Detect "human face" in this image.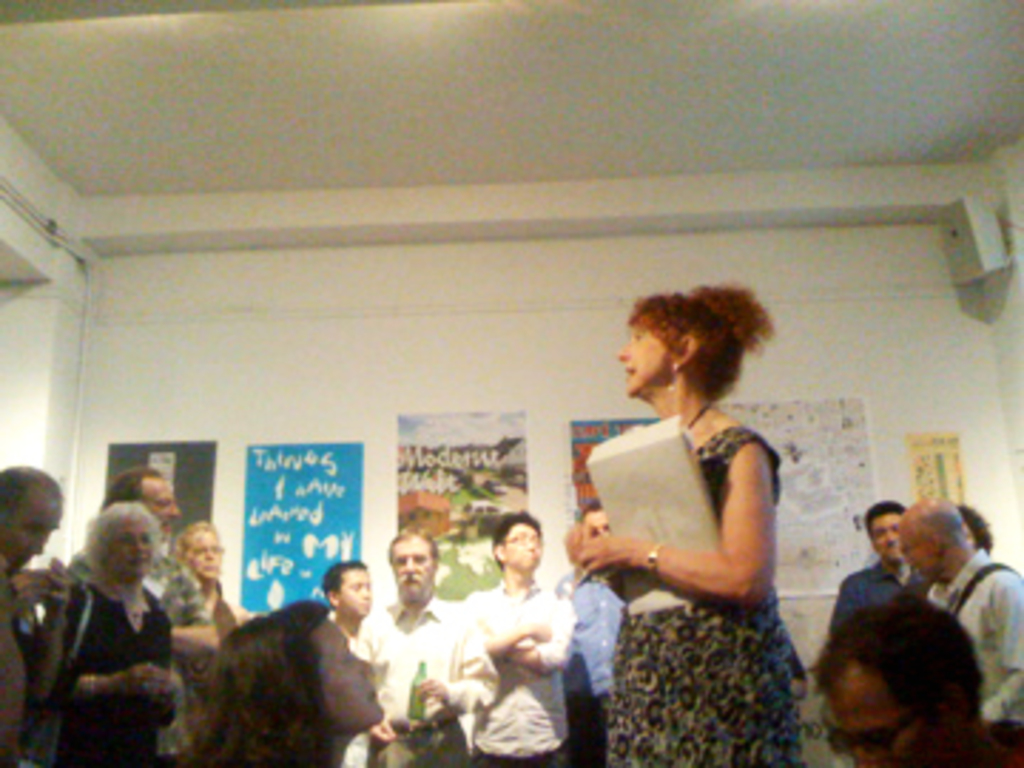
Detection: select_region(614, 321, 668, 395).
